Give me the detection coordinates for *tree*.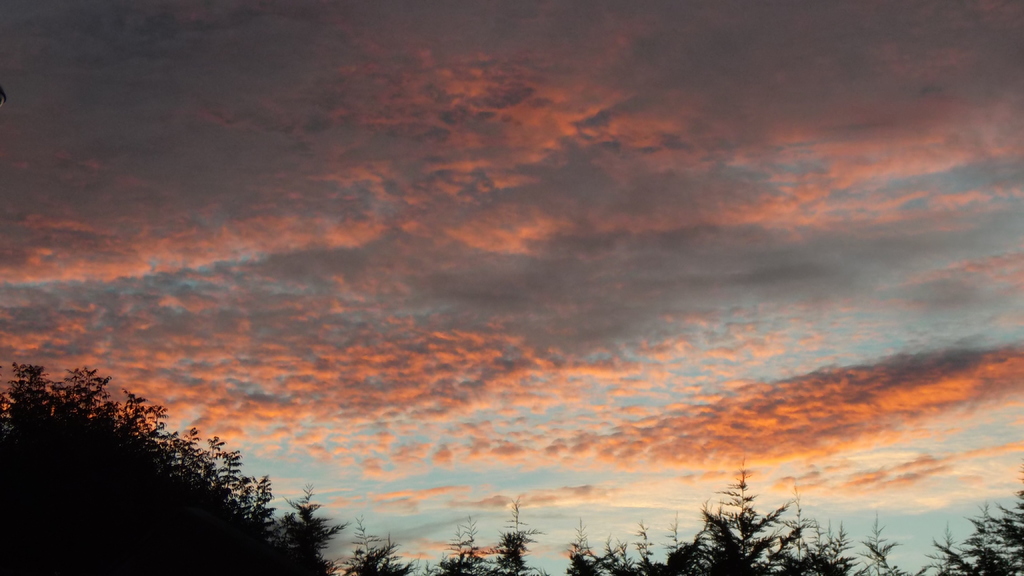
Rect(388, 540, 424, 575).
